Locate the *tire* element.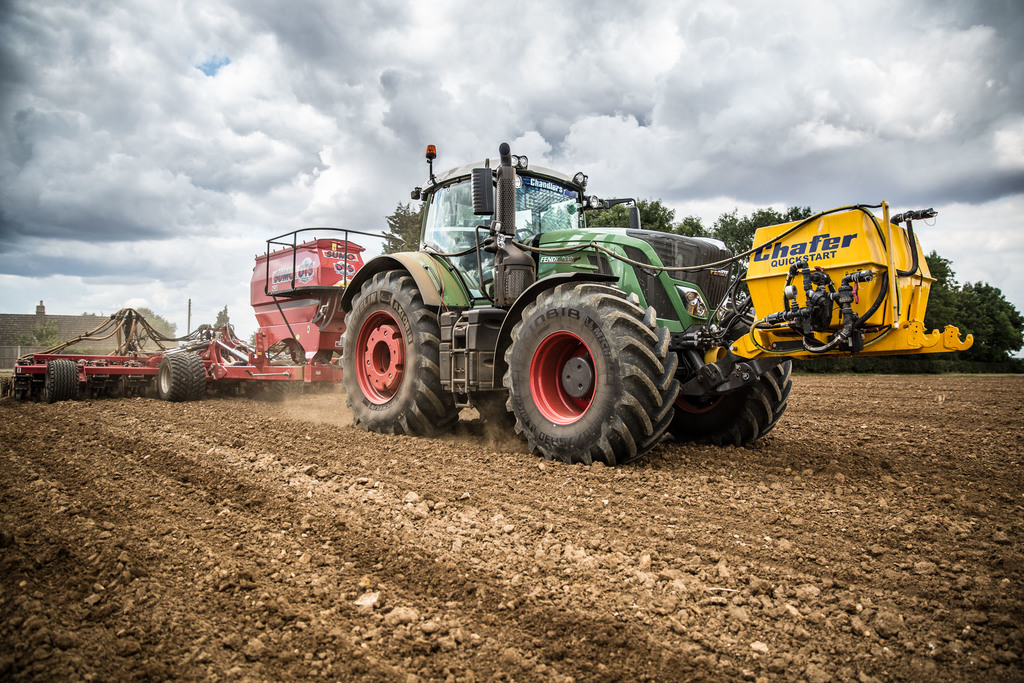
Element bbox: 674 357 792 447.
